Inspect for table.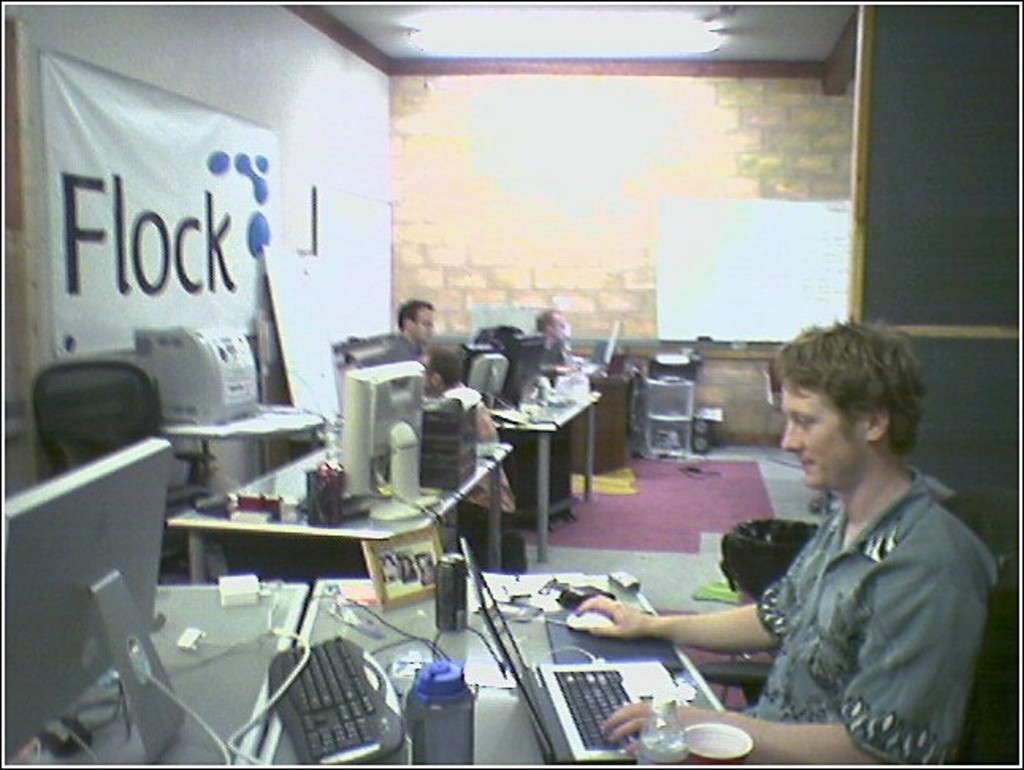
Inspection: (577,342,644,478).
